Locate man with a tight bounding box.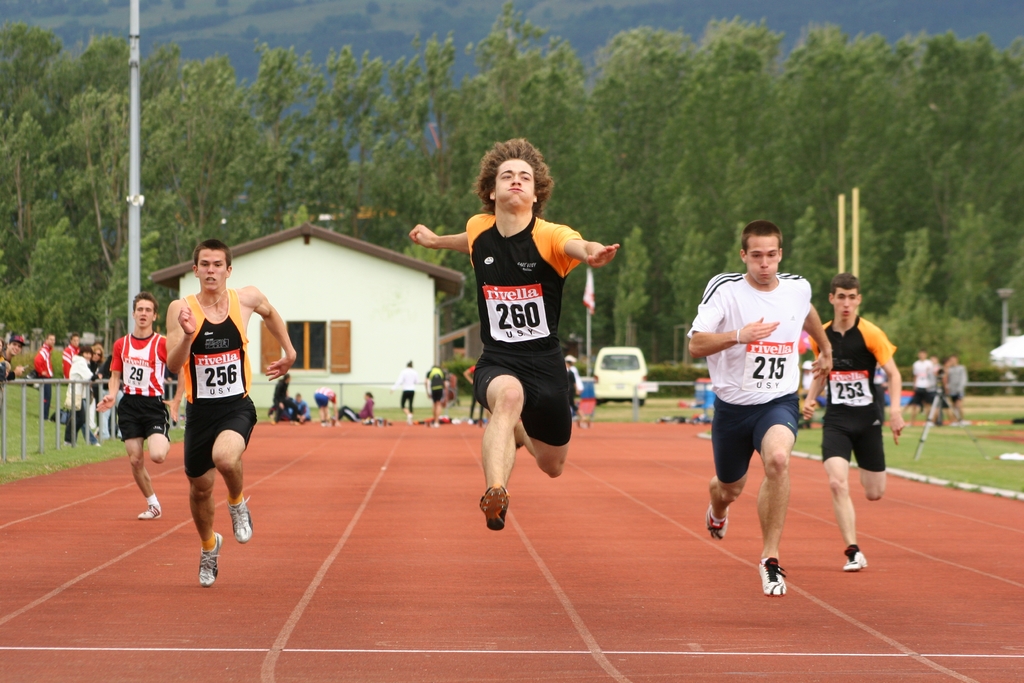
x1=165 y1=242 x2=299 y2=585.
